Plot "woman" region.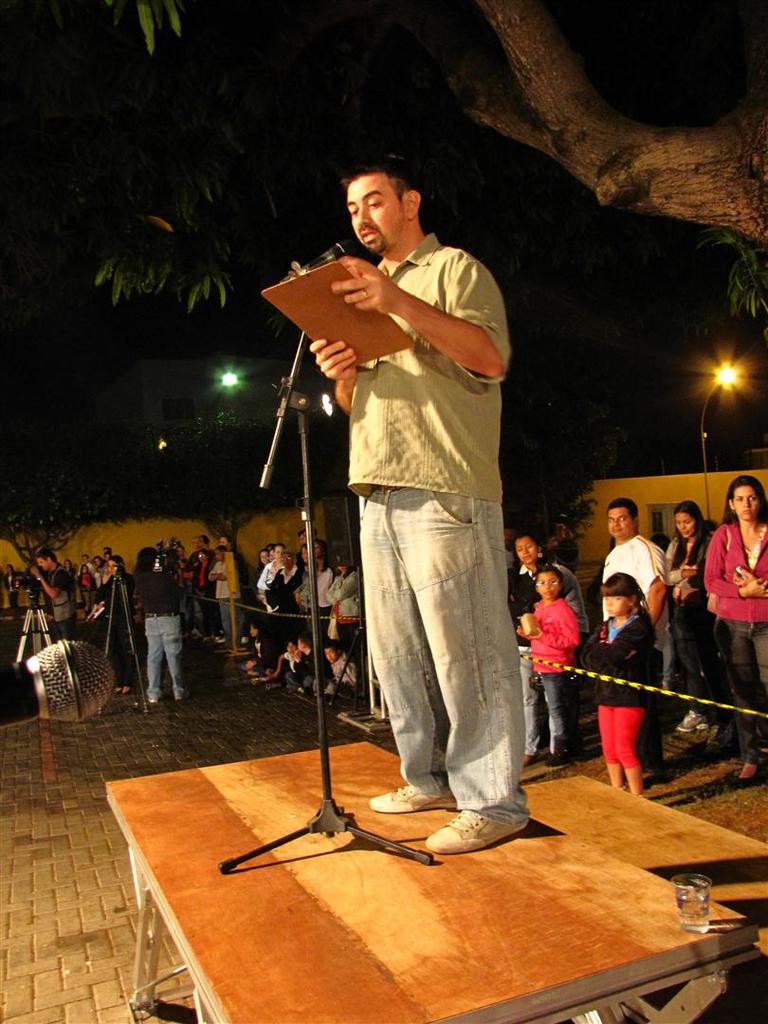
Plotted at locate(701, 474, 767, 784).
